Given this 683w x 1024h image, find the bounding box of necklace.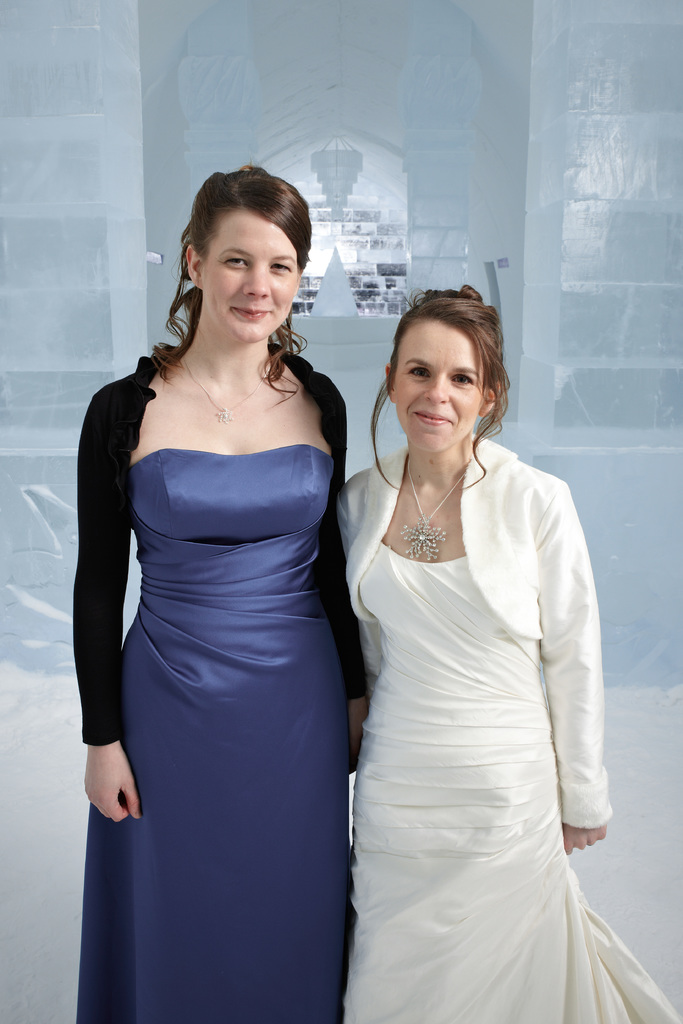
bbox=[404, 458, 475, 563].
